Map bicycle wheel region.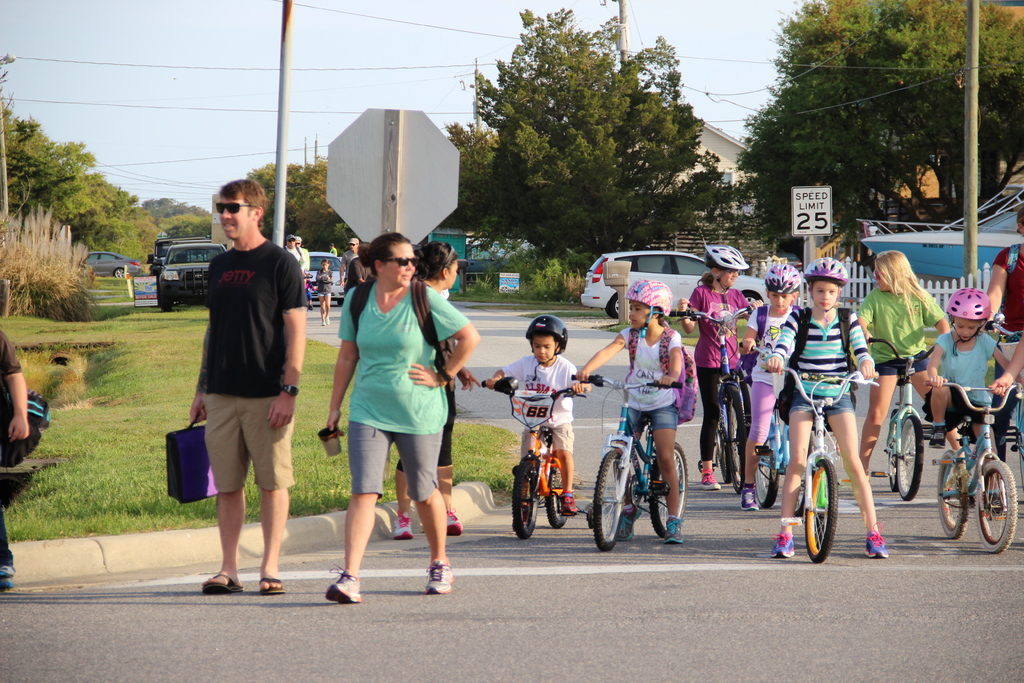
Mapped to [left=728, top=388, right=750, bottom=486].
